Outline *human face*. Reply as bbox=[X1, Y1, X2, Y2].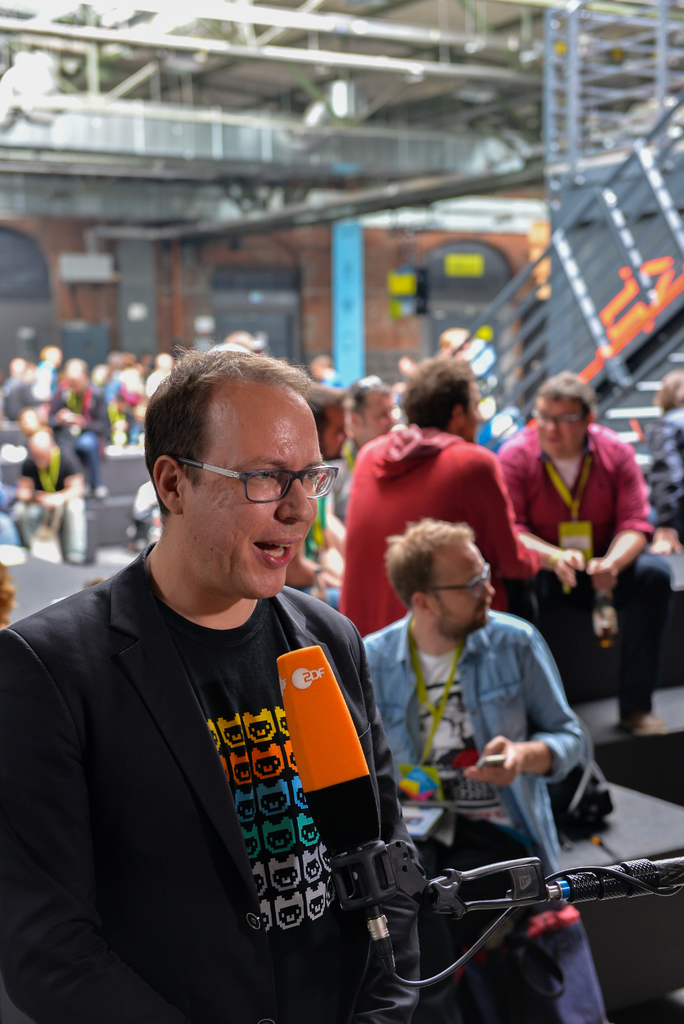
bbox=[361, 390, 398, 444].
